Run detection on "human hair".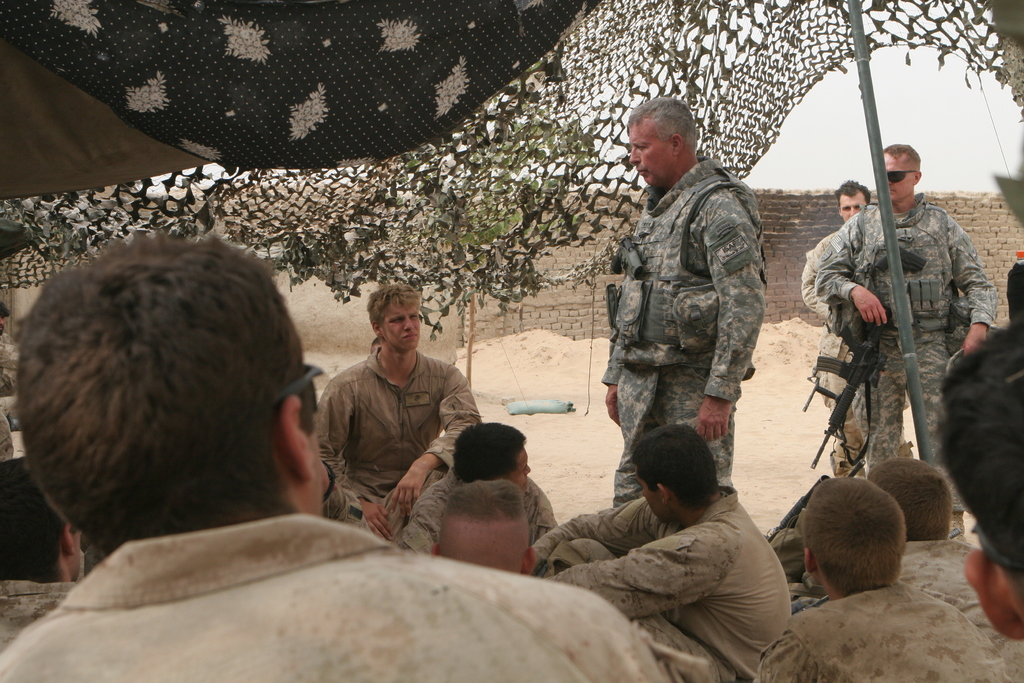
Result: box(444, 477, 527, 520).
